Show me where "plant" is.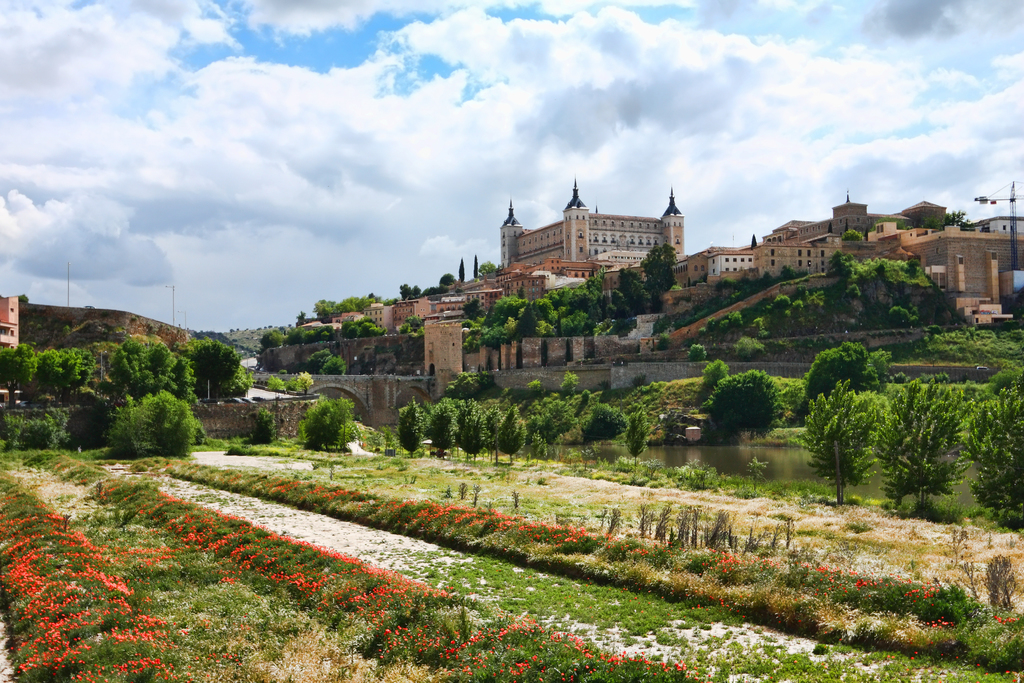
"plant" is at (732,331,765,361).
